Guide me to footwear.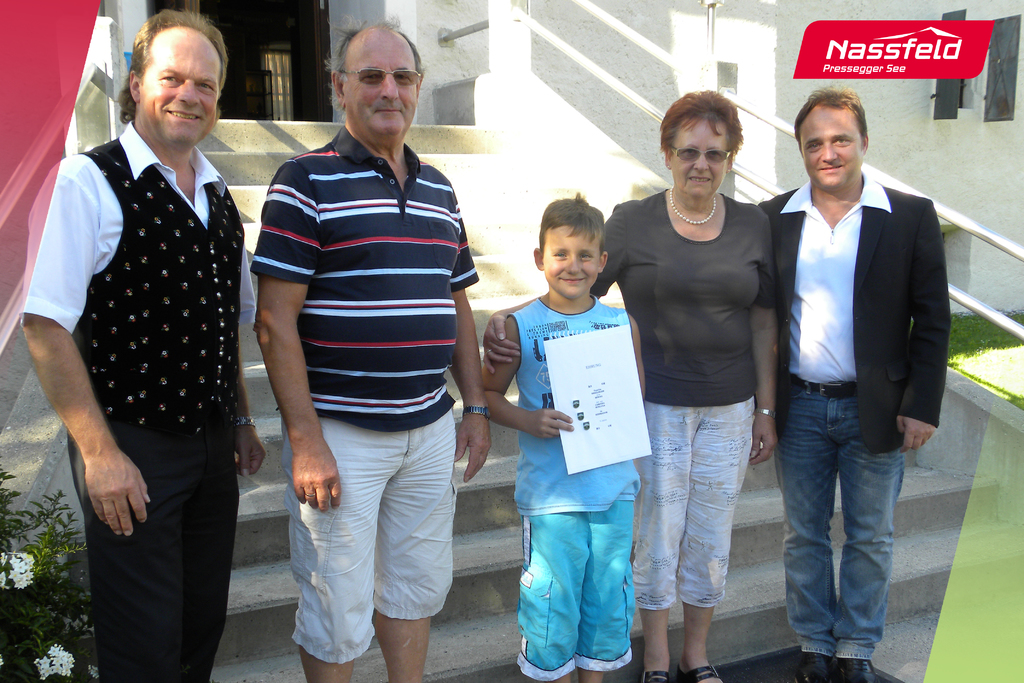
Guidance: [x1=795, y1=659, x2=831, y2=682].
